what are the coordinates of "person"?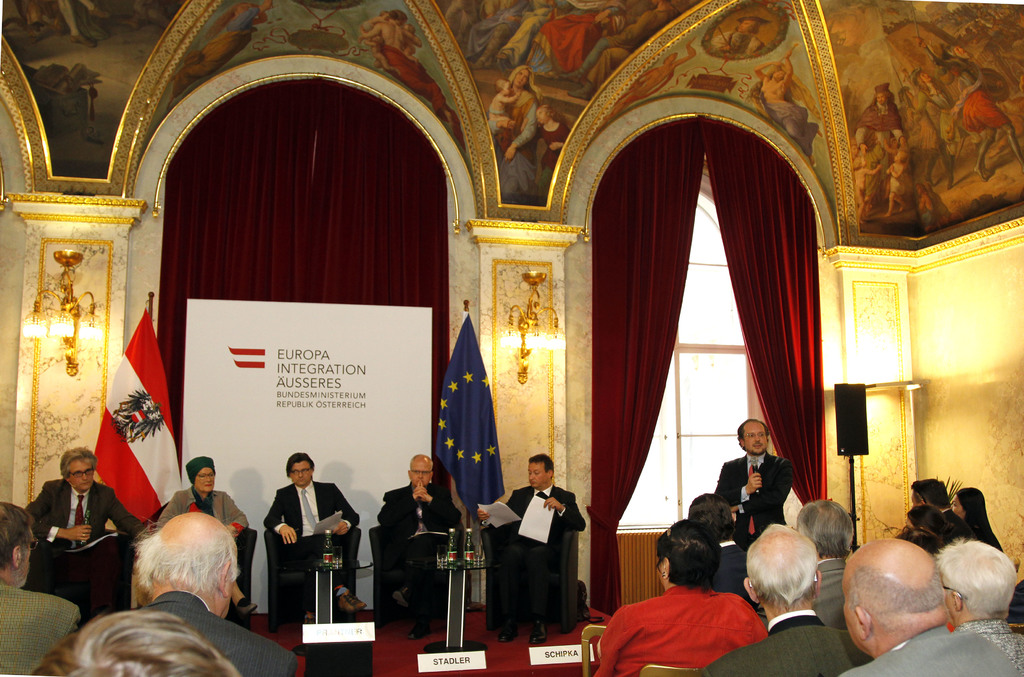
locate(378, 456, 465, 641).
